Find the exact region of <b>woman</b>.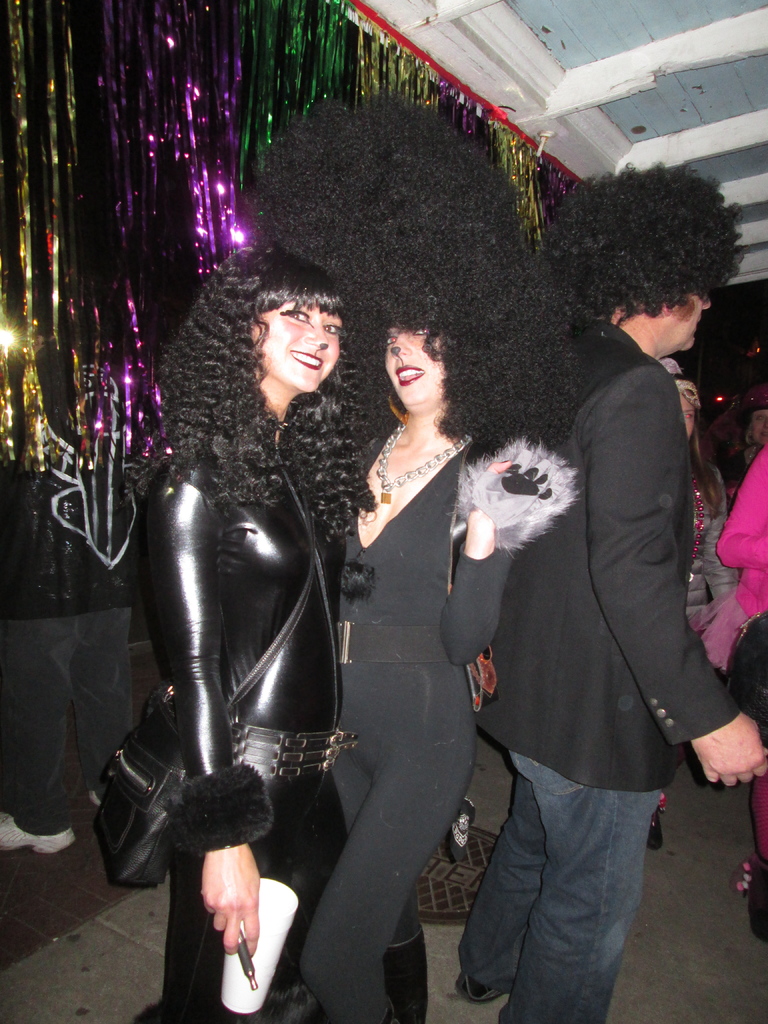
Exact region: [117,234,452,1023].
